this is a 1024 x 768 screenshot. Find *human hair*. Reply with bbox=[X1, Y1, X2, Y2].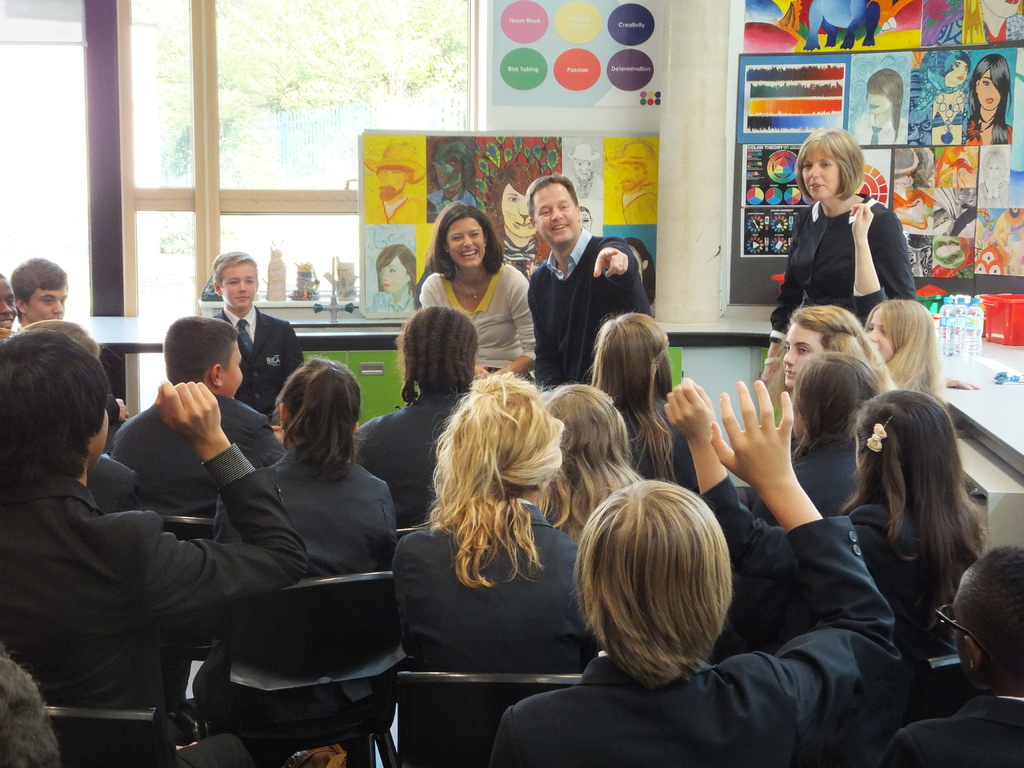
bbox=[526, 166, 584, 222].
